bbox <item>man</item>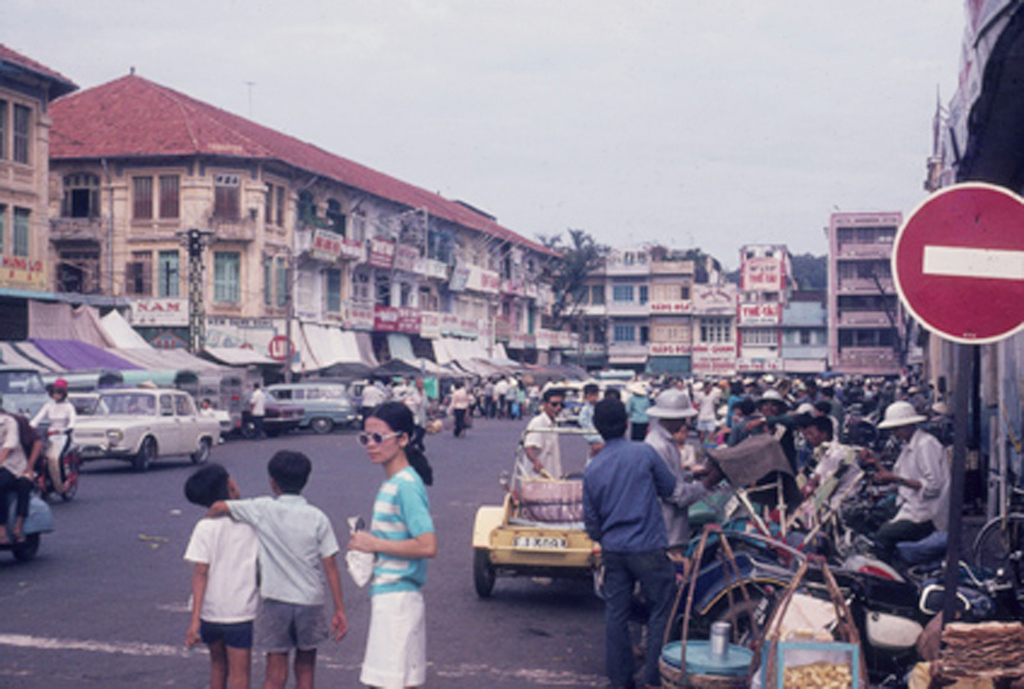
select_region(863, 407, 946, 557)
